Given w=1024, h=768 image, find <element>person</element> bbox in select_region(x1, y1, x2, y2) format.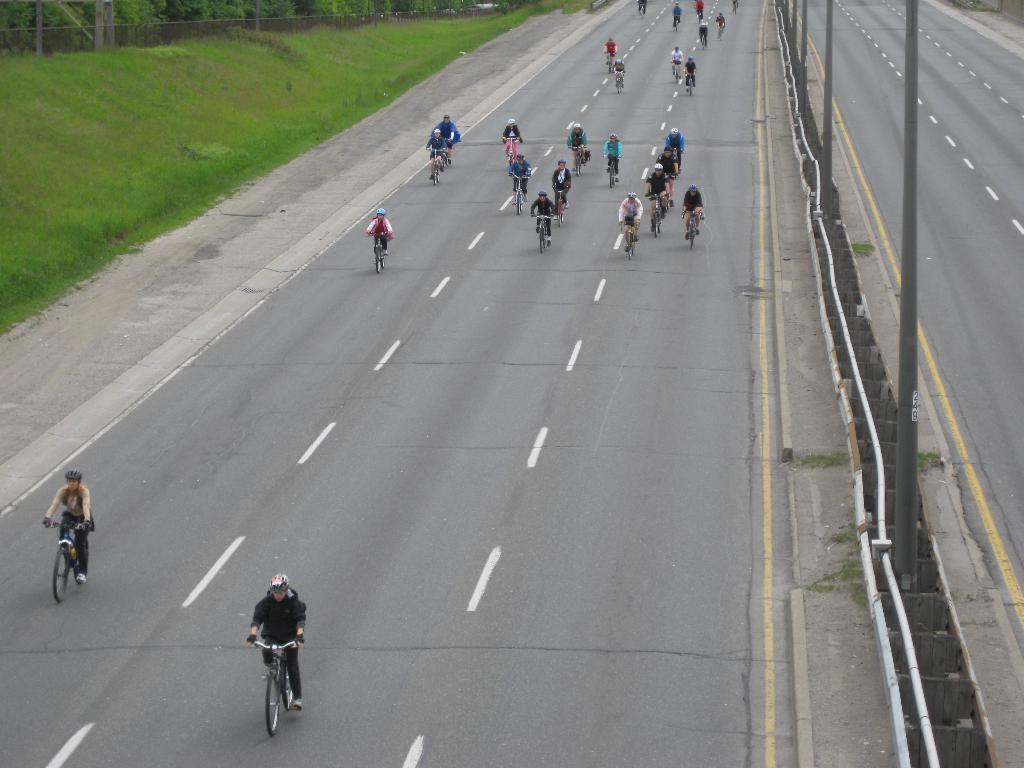
select_region(501, 121, 522, 162).
